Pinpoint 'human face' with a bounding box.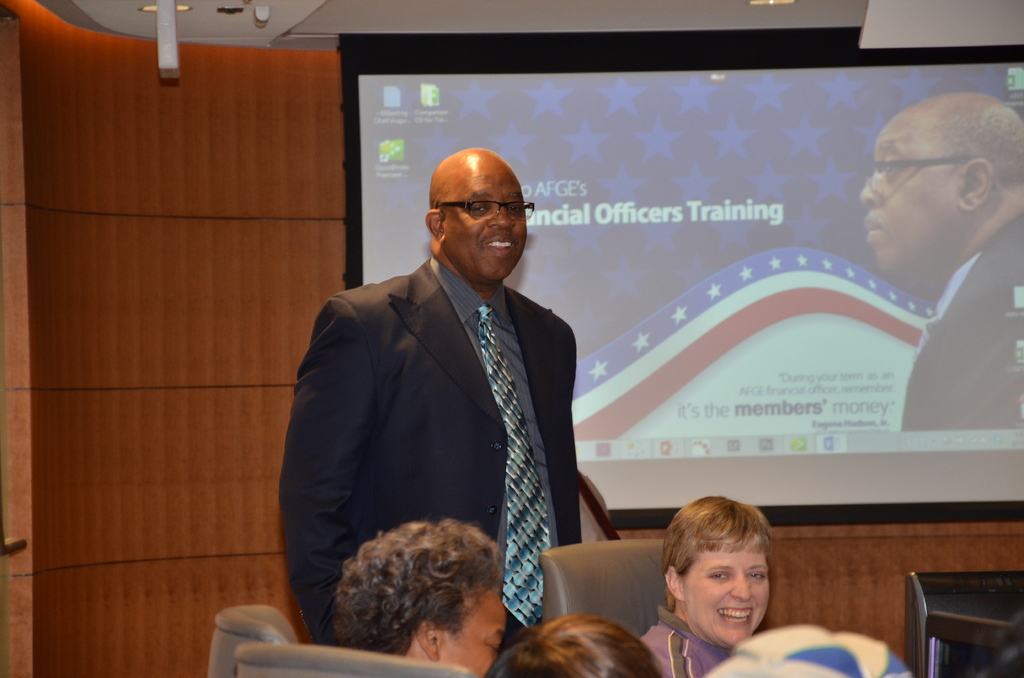
locate(449, 160, 537, 280).
